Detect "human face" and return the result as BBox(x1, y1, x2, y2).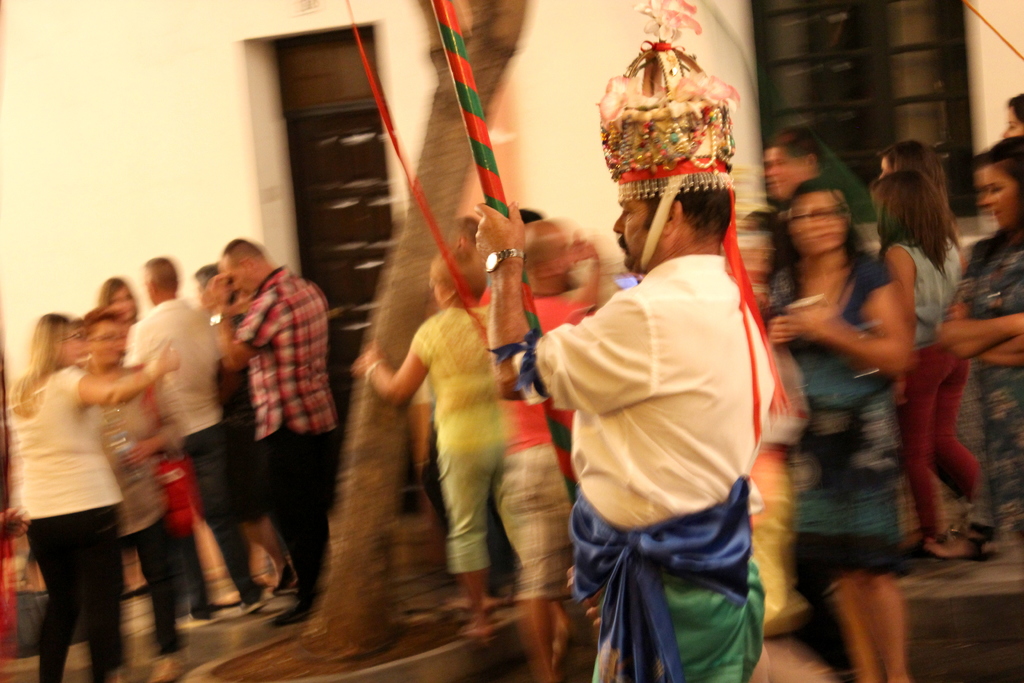
BBox(110, 285, 135, 325).
